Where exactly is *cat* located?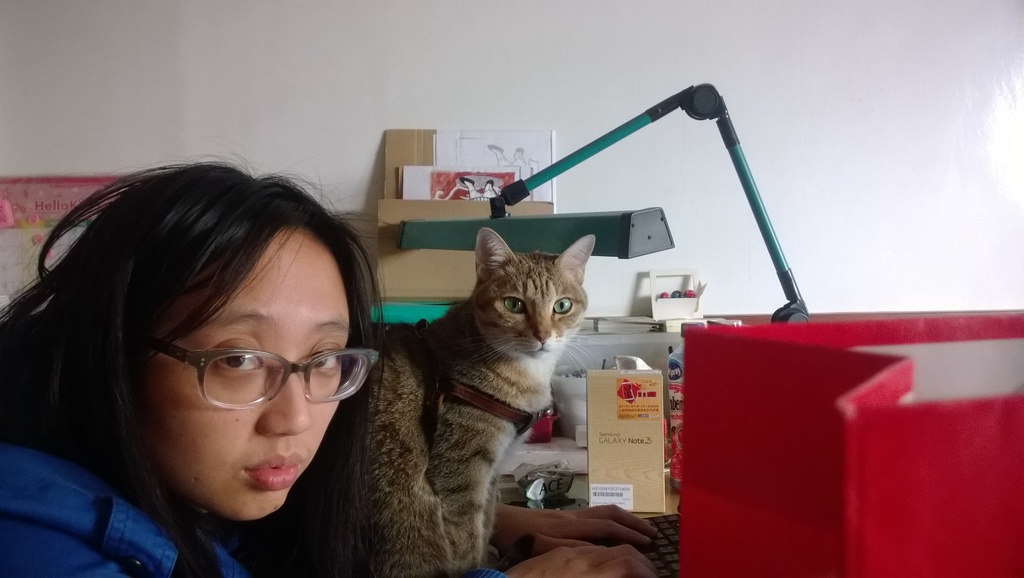
Its bounding box is <box>373,234,593,577</box>.
